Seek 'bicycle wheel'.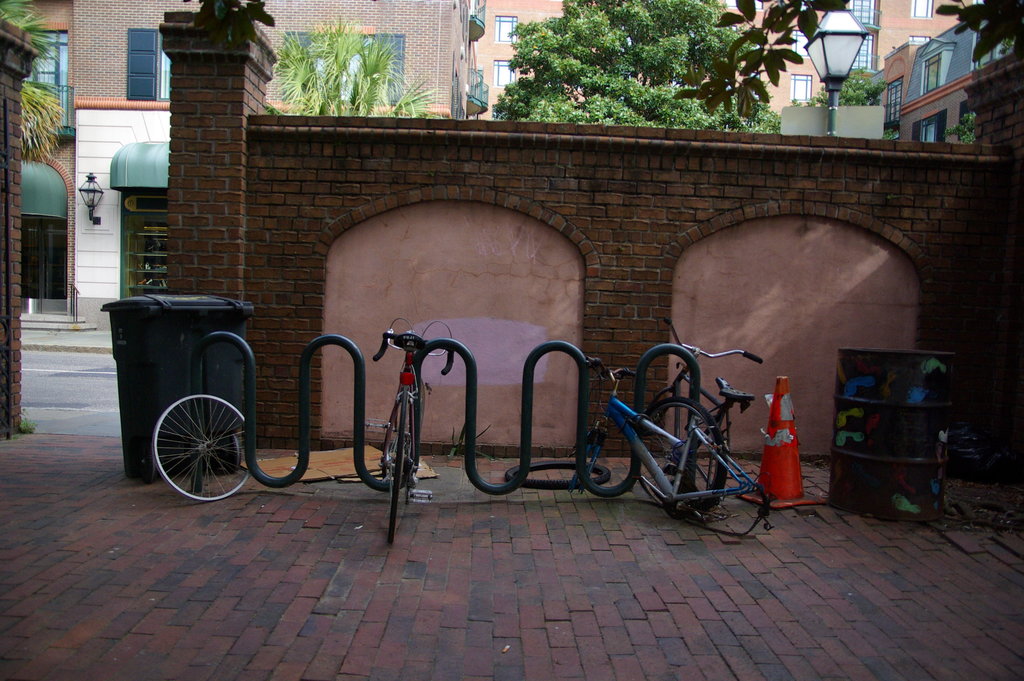
locate(152, 388, 257, 498).
